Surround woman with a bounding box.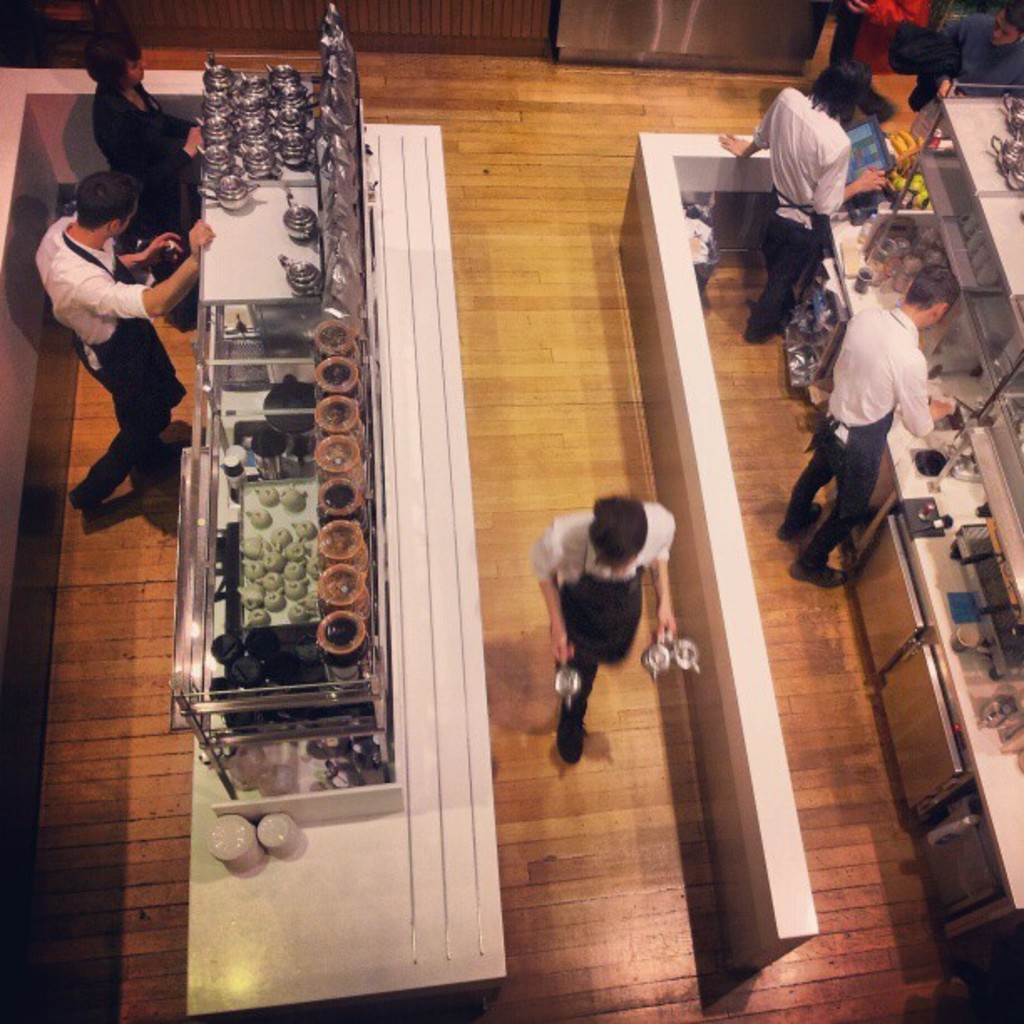
<region>92, 27, 206, 330</region>.
